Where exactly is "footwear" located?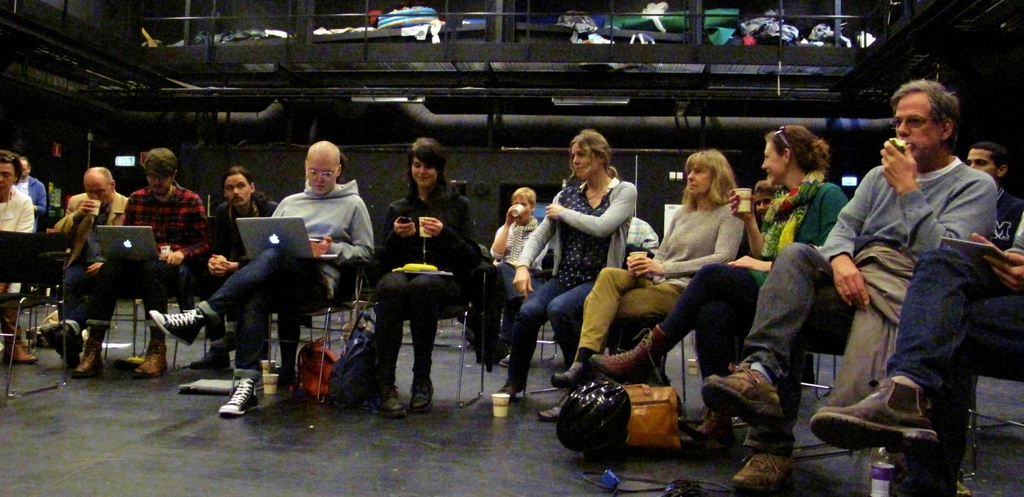
Its bounding box is bbox=[815, 363, 961, 466].
